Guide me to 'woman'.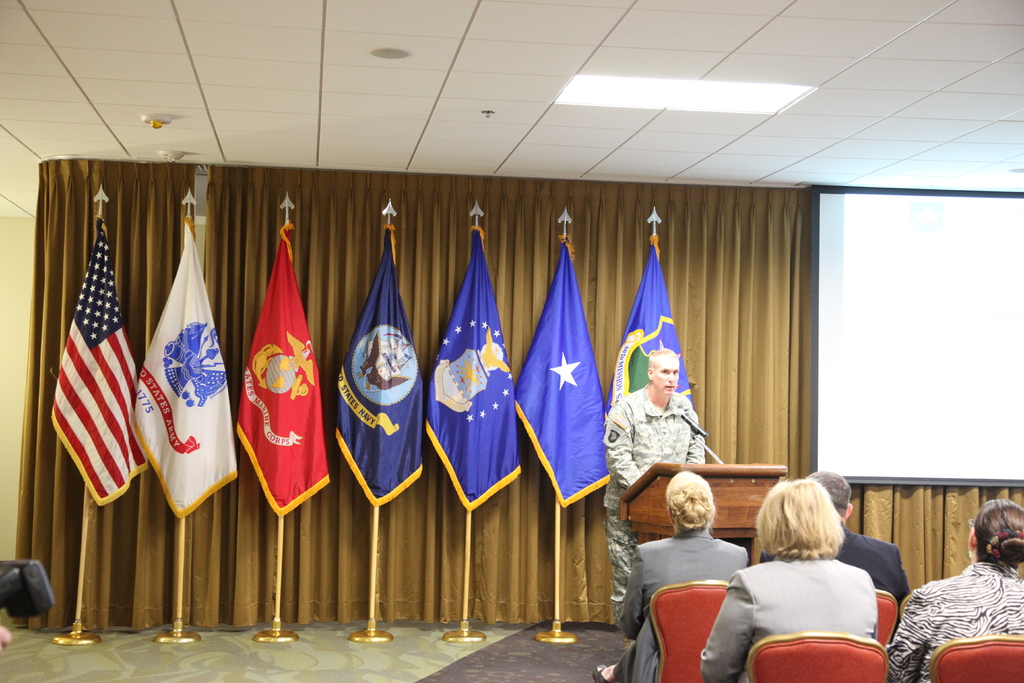
Guidance: 719,473,905,682.
